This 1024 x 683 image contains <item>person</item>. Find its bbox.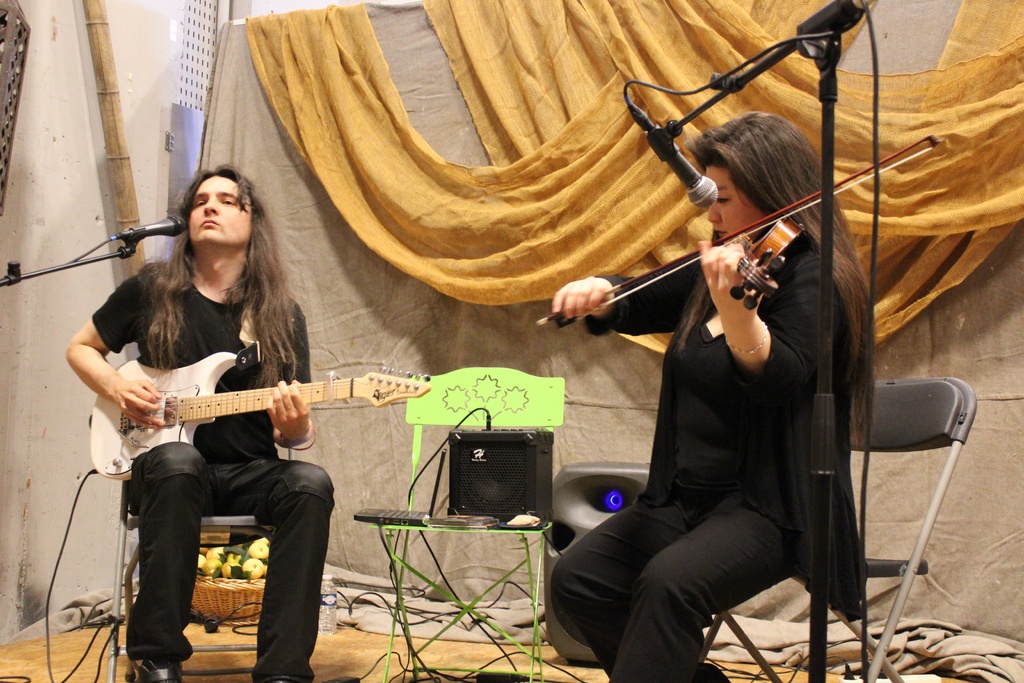
box(543, 109, 874, 682).
